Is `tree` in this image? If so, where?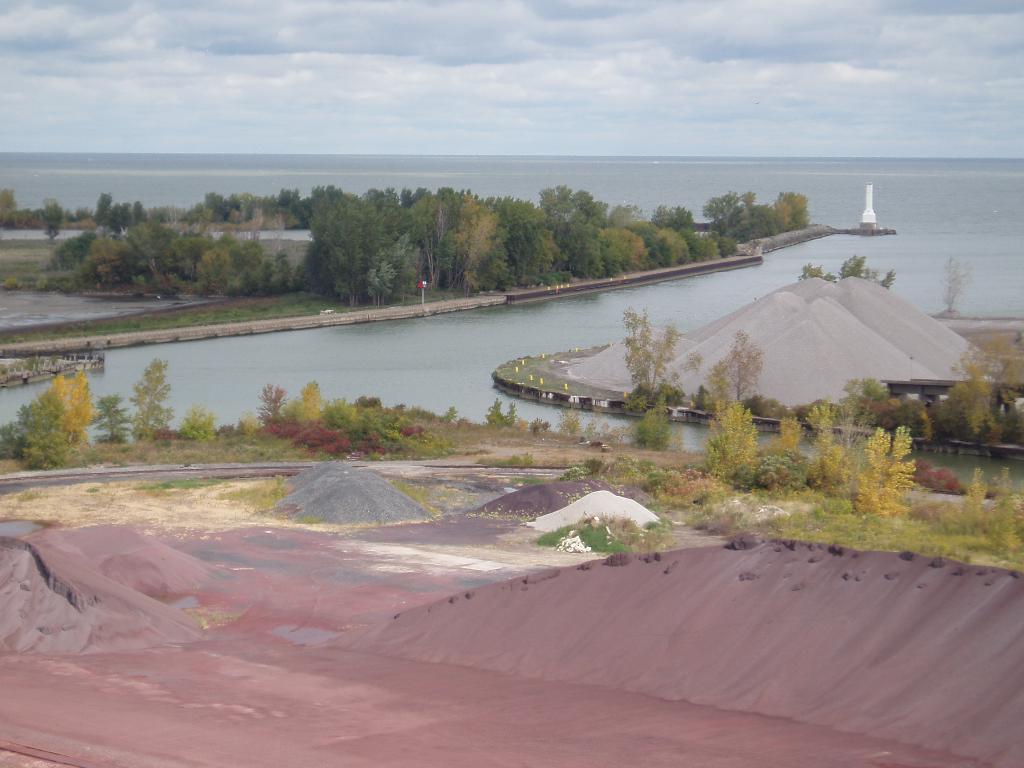
Yes, at bbox=[594, 217, 650, 279].
